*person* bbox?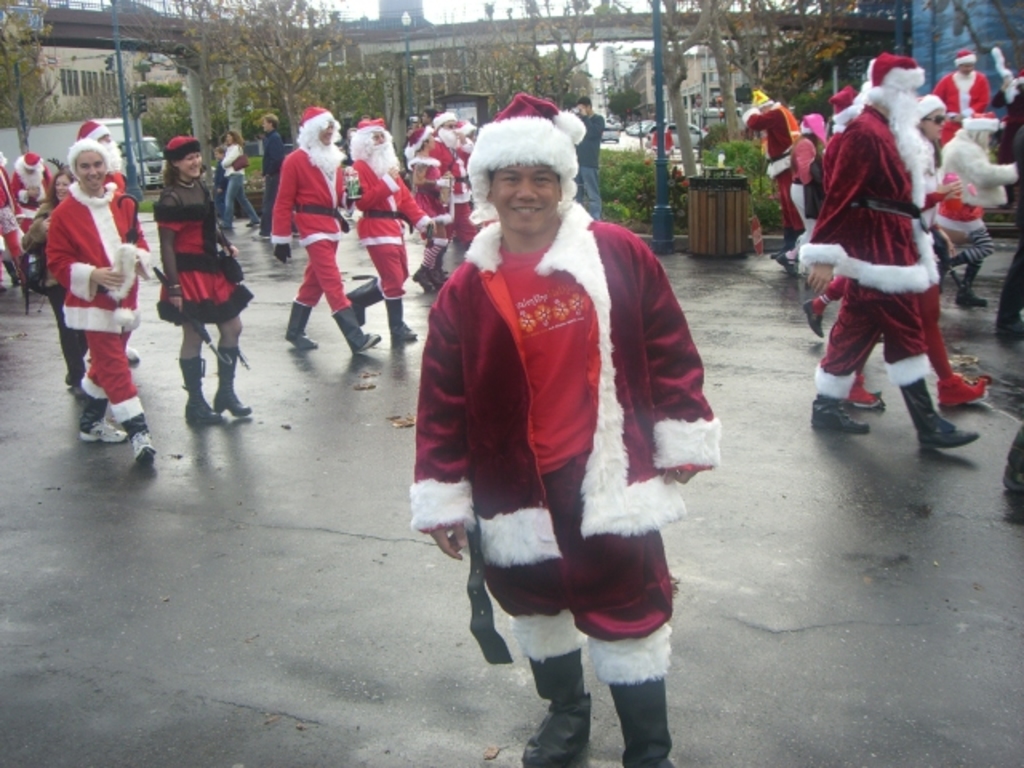
<box>571,94,603,219</box>
